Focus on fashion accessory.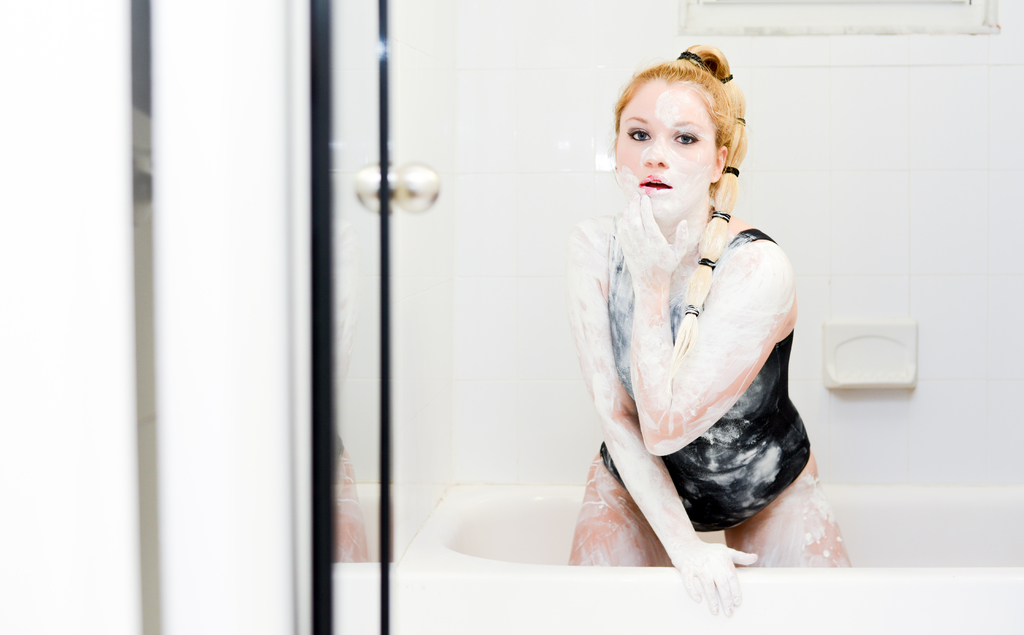
Focused at locate(698, 257, 717, 272).
